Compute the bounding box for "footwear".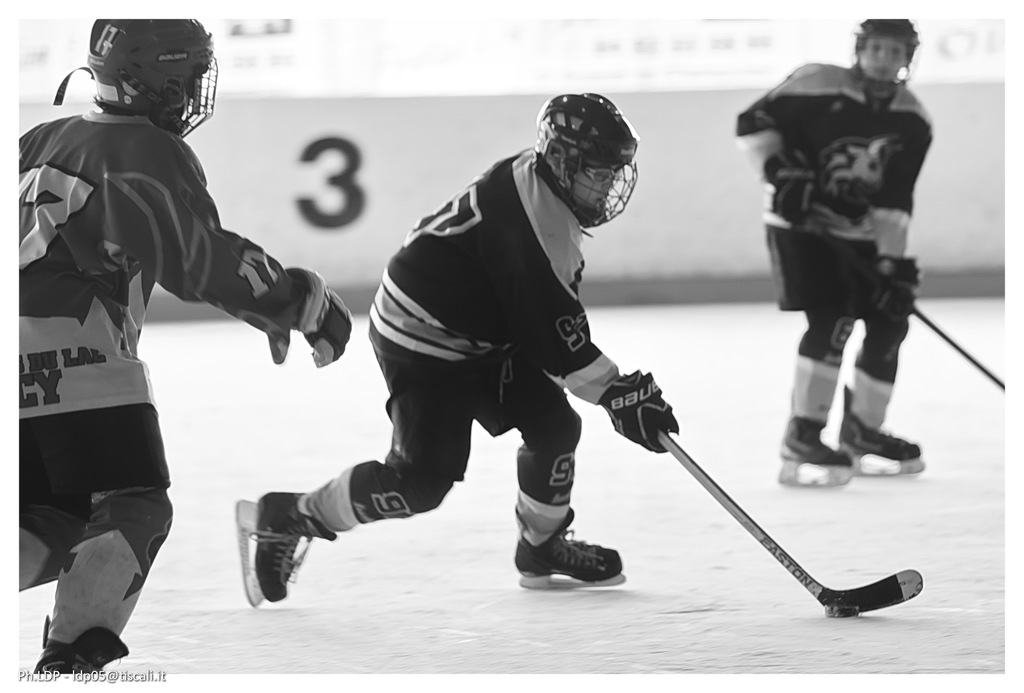
[781, 415, 858, 471].
